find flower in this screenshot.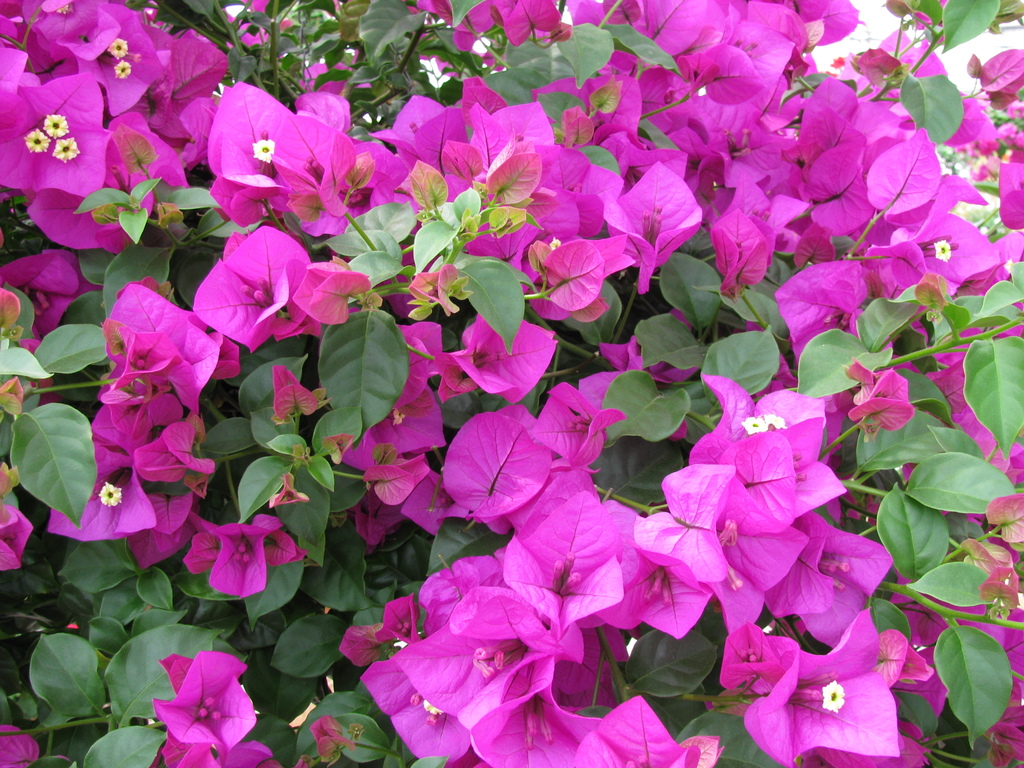
The bounding box for flower is (415, 71, 708, 326).
